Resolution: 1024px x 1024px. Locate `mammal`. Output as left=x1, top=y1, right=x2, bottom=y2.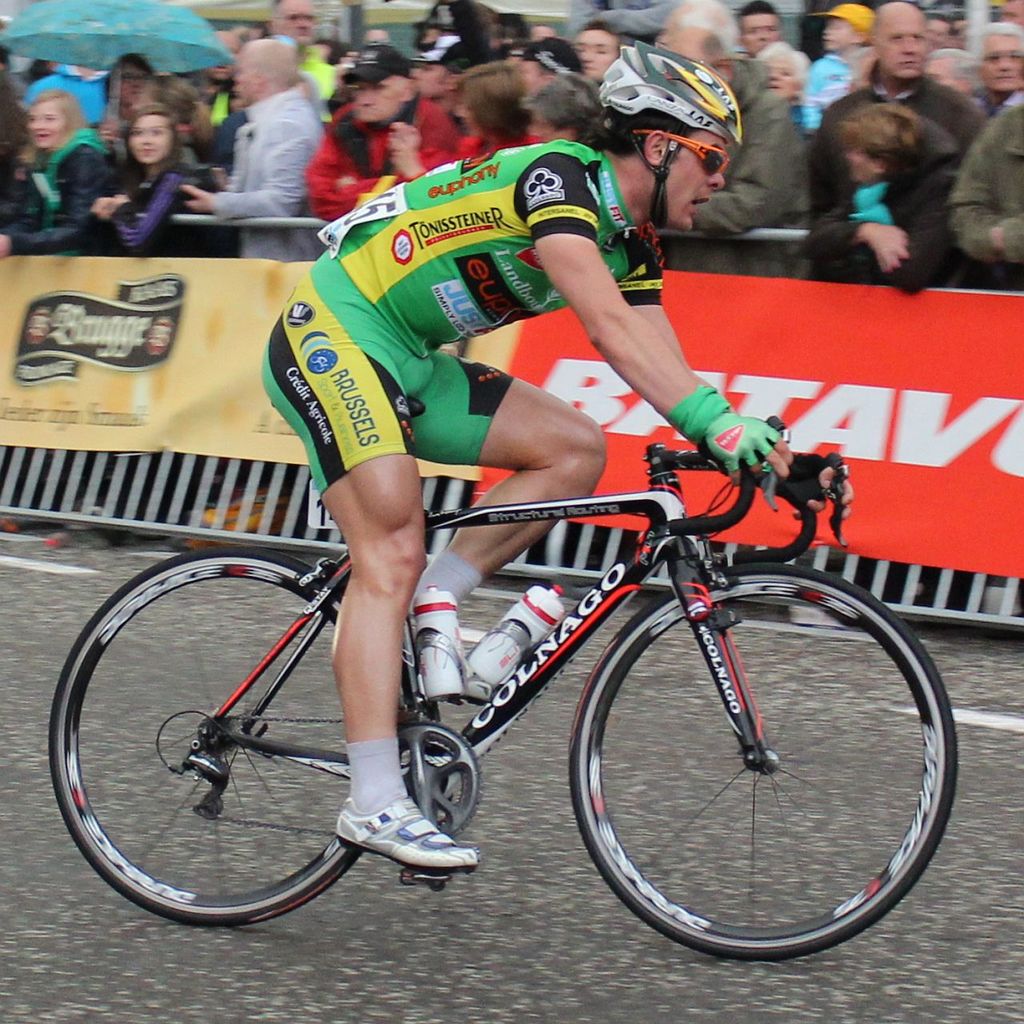
left=261, top=44, right=741, bottom=867.
